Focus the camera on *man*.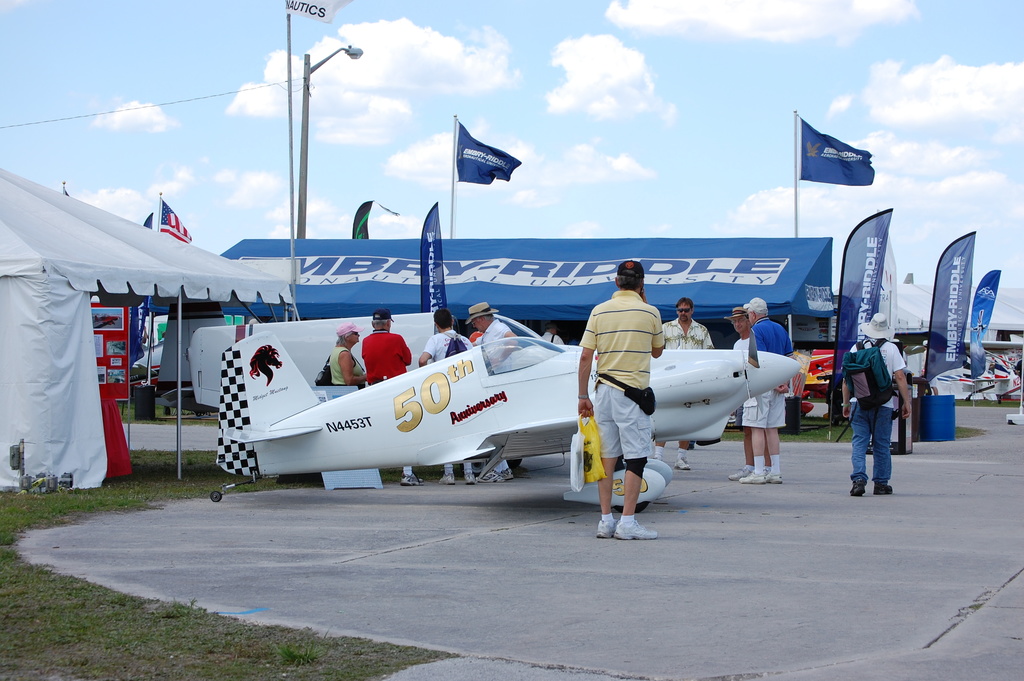
Focus region: [415, 309, 475, 486].
